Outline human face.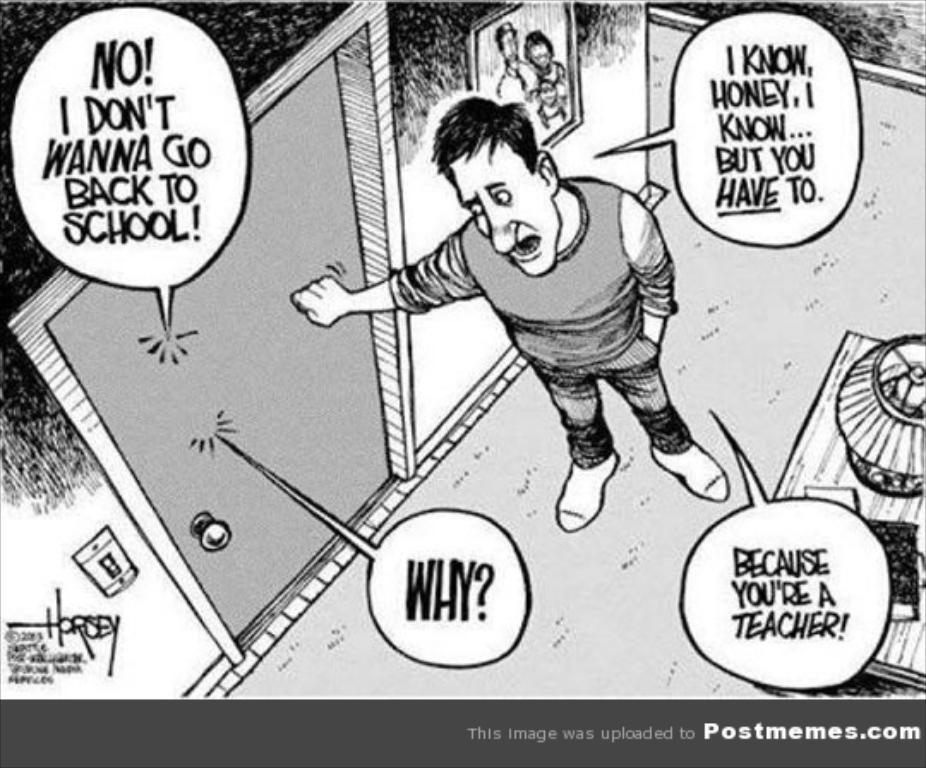
Outline: box=[449, 141, 559, 274].
